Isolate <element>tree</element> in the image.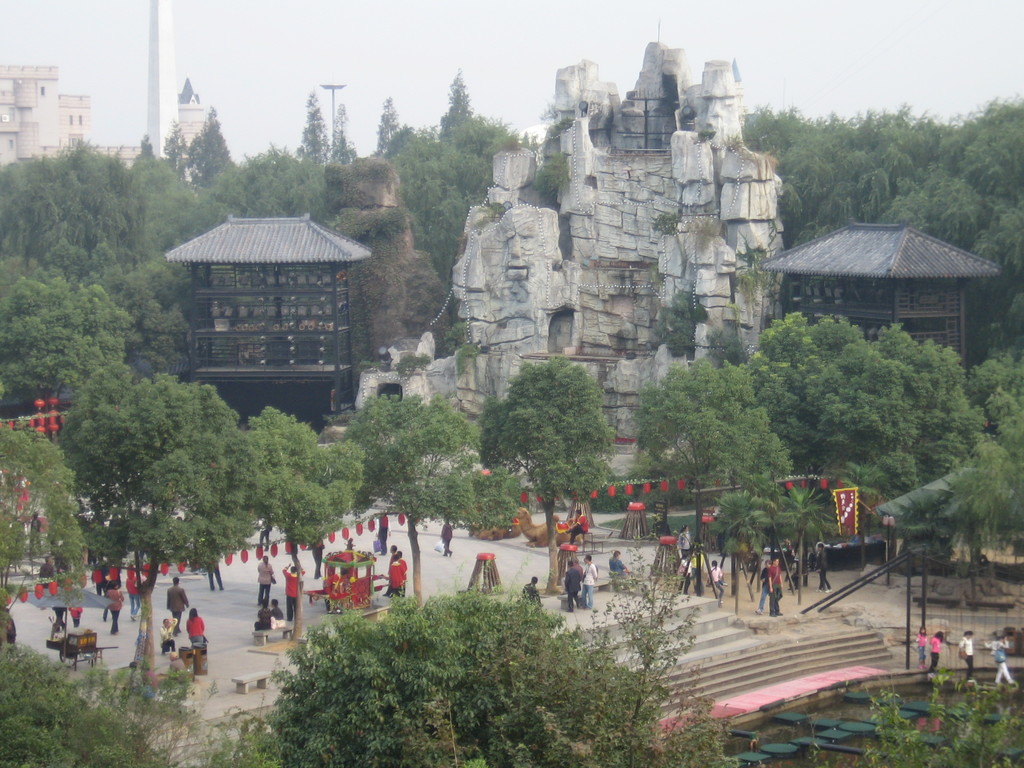
Isolated region: BBox(324, 99, 357, 172).
